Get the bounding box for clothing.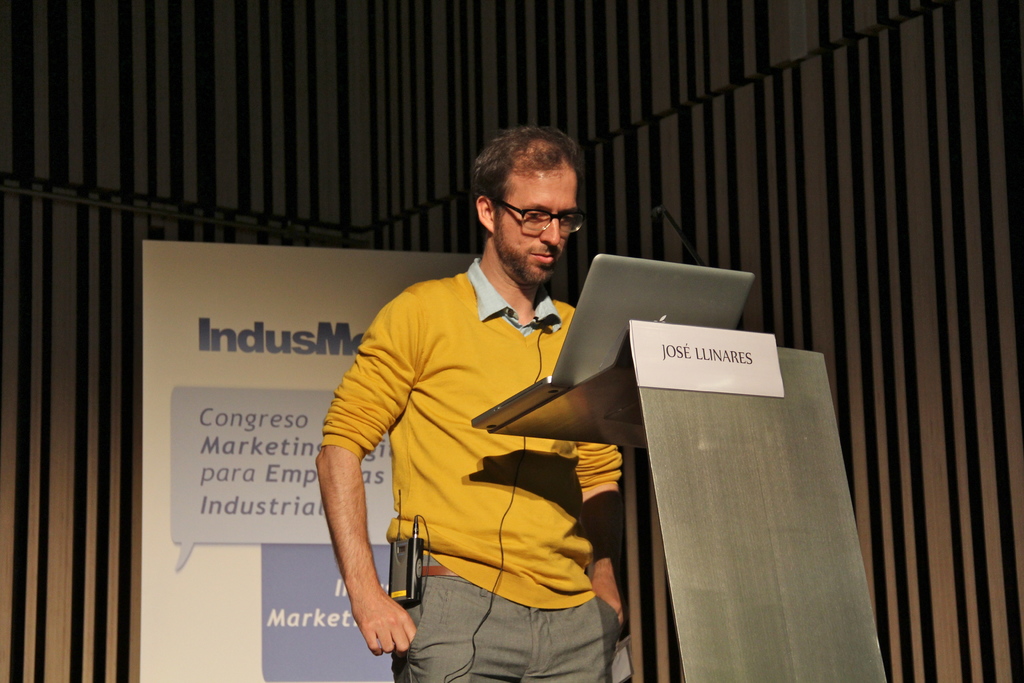
l=479, t=261, r=565, b=342.
